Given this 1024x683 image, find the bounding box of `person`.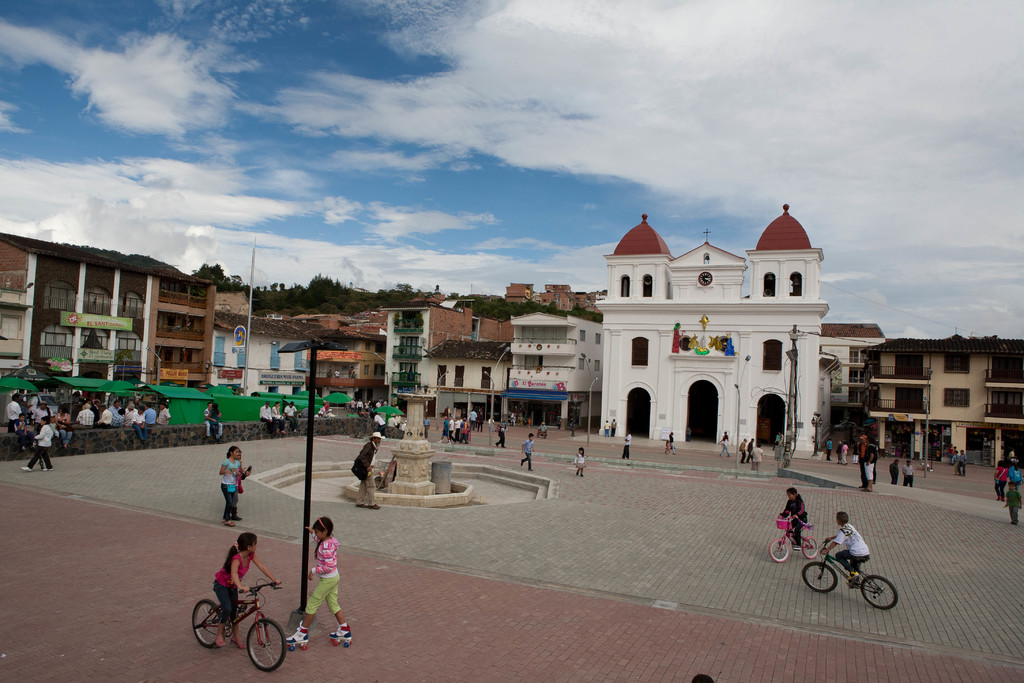
{"x1": 604, "y1": 420, "x2": 610, "y2": 436}.
